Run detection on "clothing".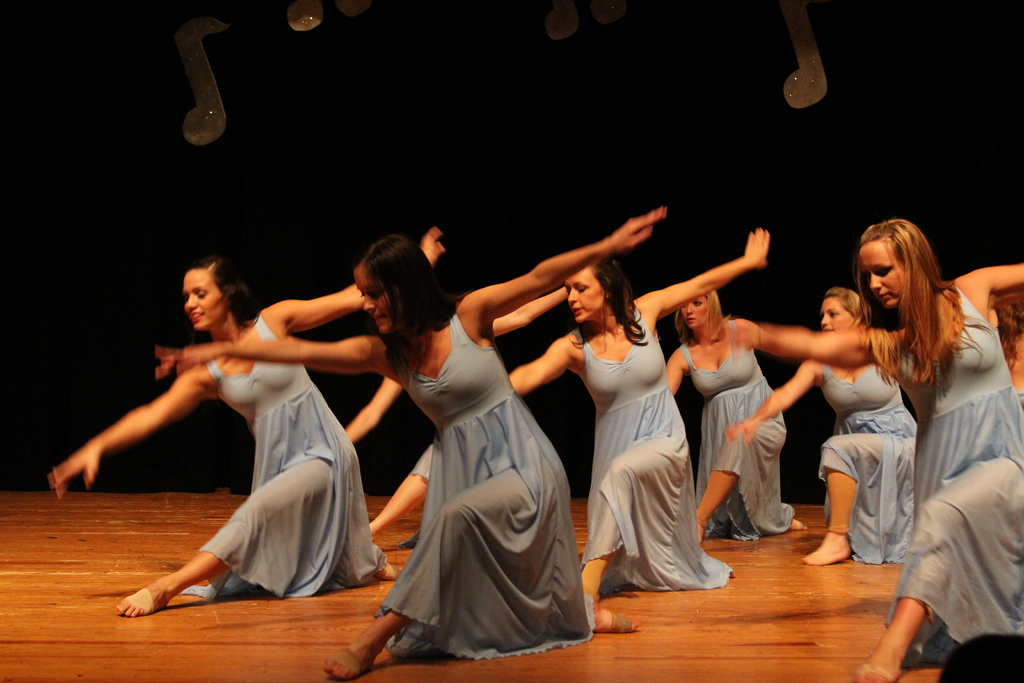
Result: select_region(567, 315, 716, 576).
